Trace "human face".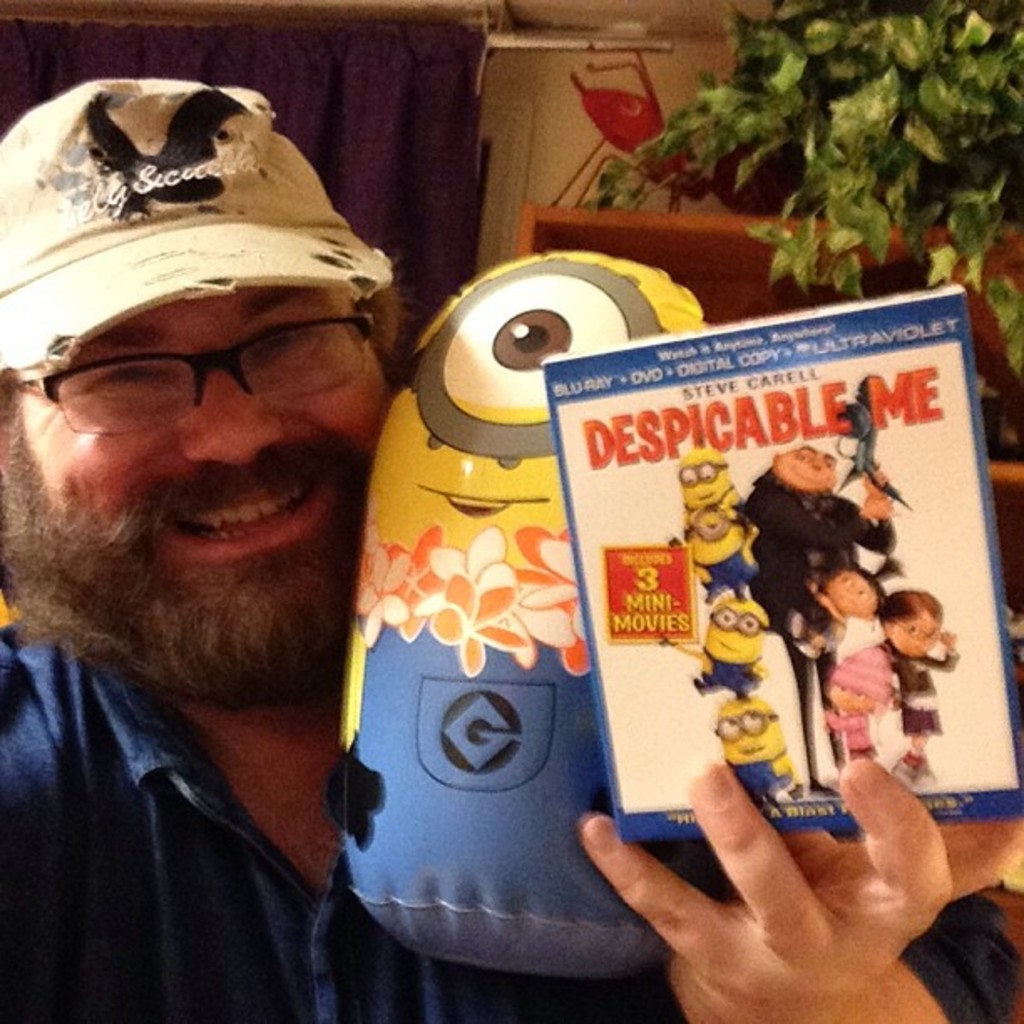
Traced to box(893, 602, 944, 656).
